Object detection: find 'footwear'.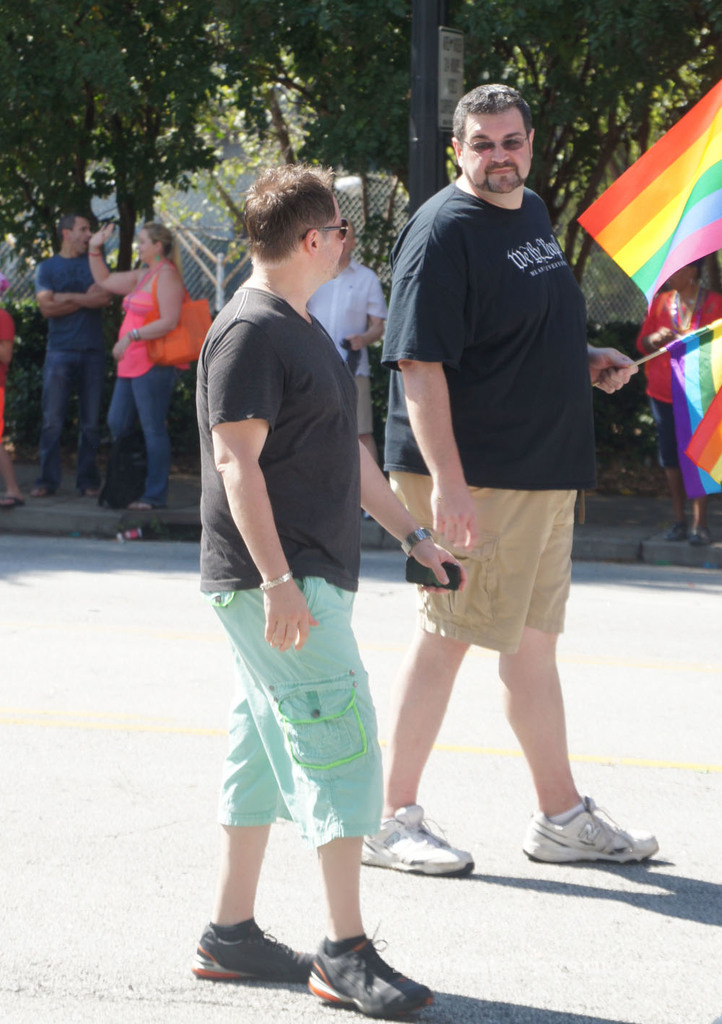
{"x1": 684, "y1": 524, "x2": 710, "y2": 546}.
